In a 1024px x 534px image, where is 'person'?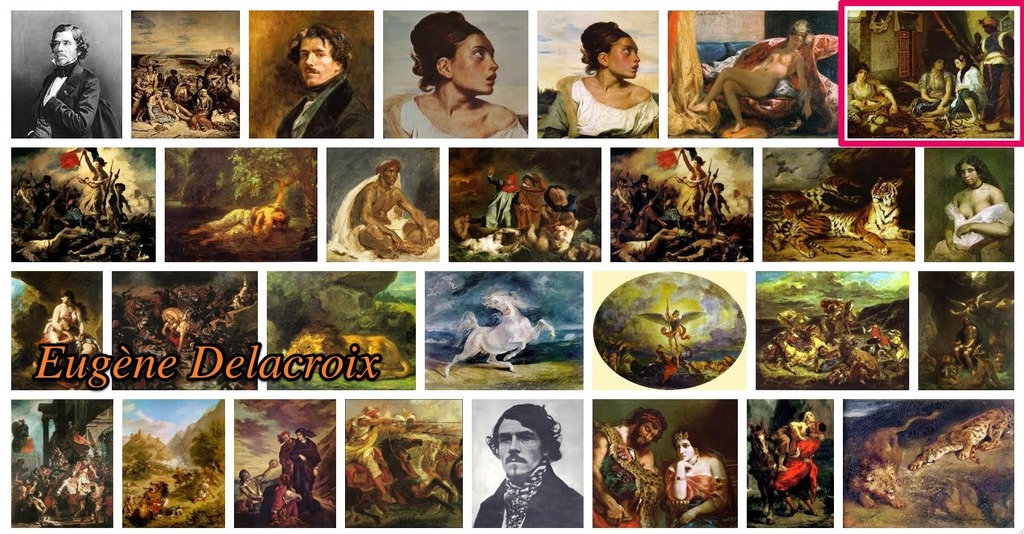
region(671, 347, 698, 376).
